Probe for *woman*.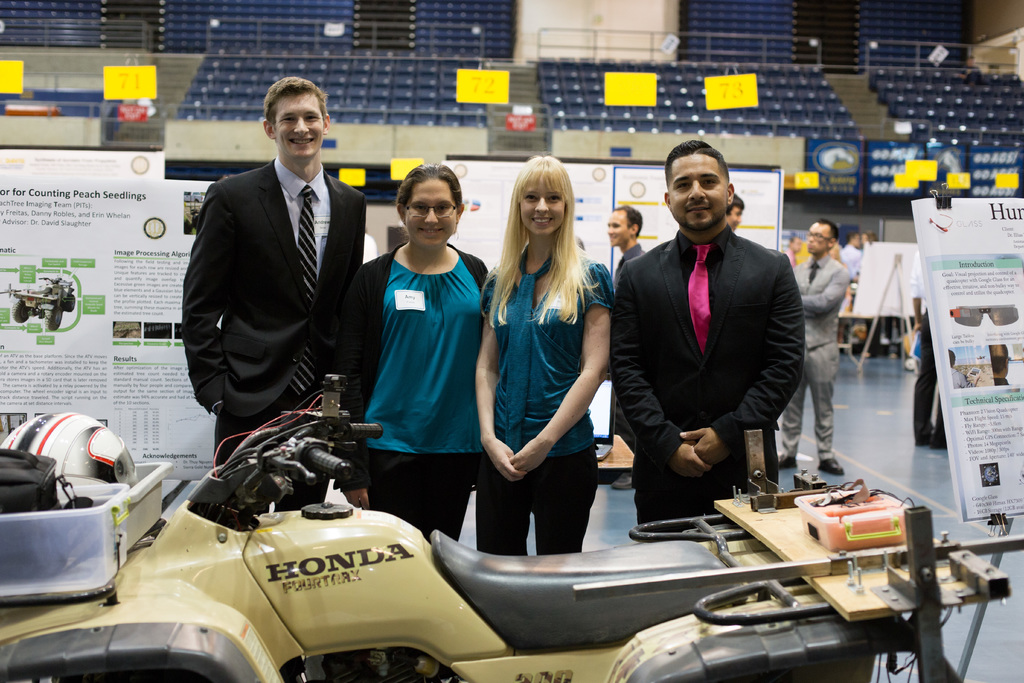
Probe result: 476, 156, 609, 587.
